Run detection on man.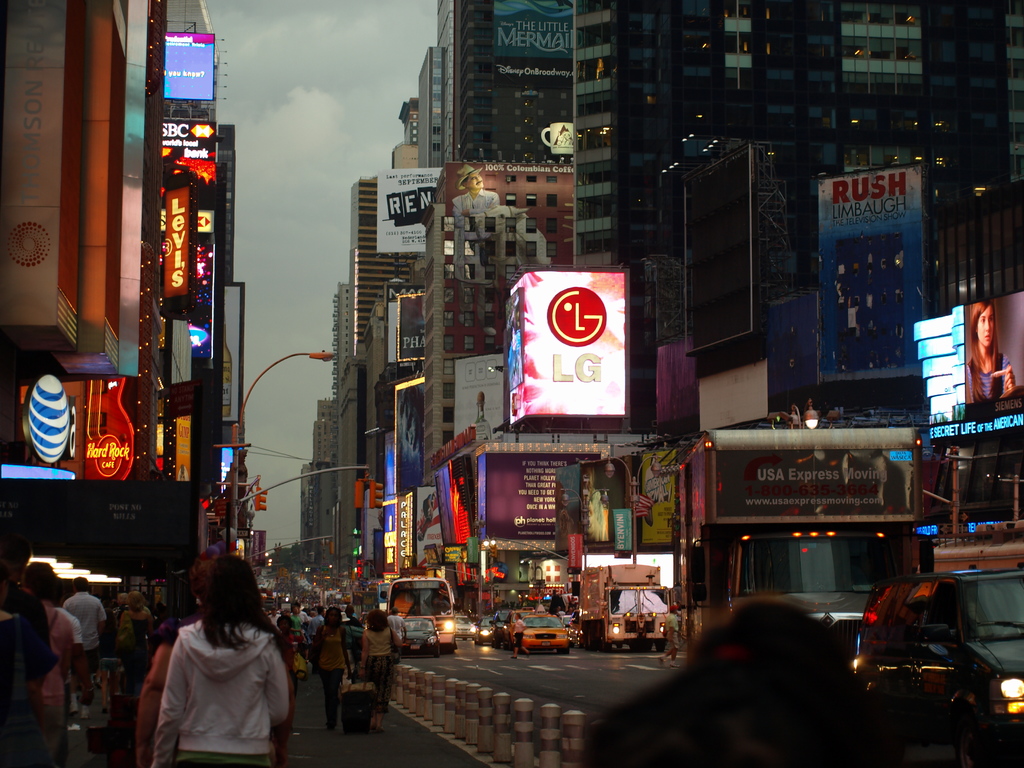
Result: [x1=17, y1=586, x2=87, y2=726].
